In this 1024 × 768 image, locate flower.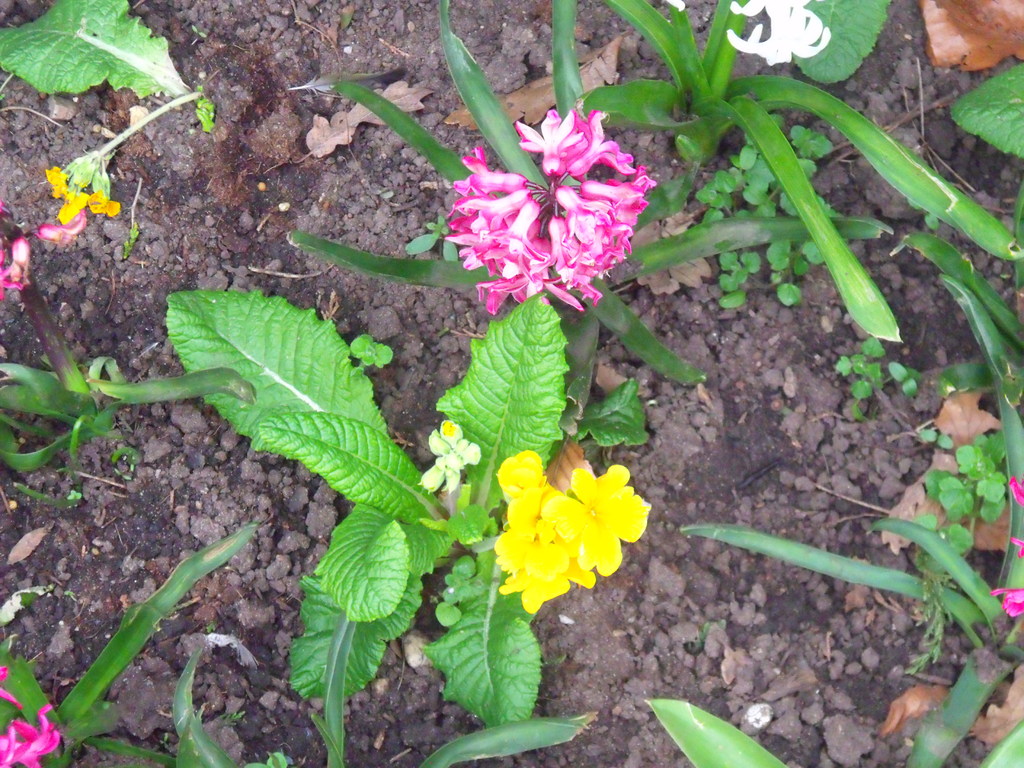
Bounding box: bbox=(59, 190, 91, 220).
